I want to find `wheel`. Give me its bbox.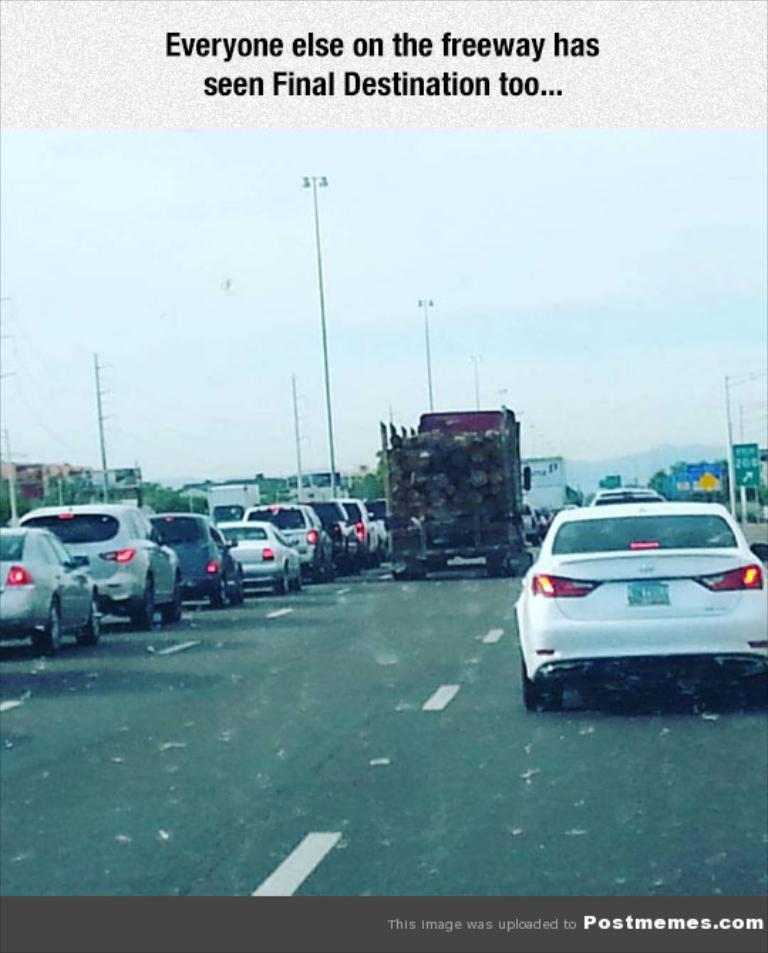
bbox(215, 569, 232, 605).
